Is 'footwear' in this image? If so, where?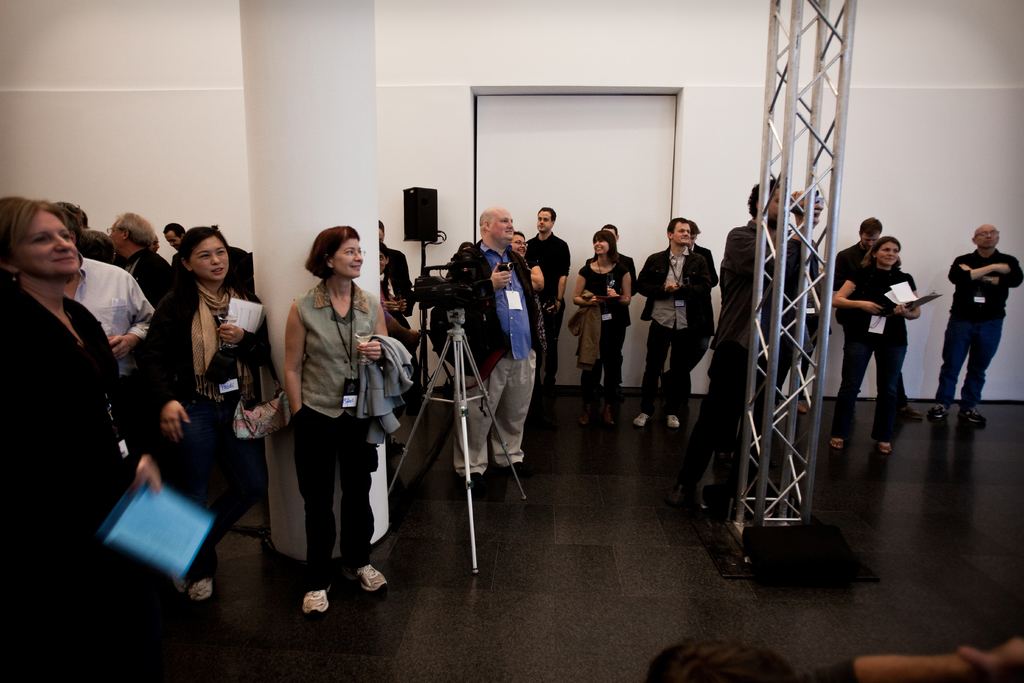
Yes, at bbox(667, 415, 681, 432).
